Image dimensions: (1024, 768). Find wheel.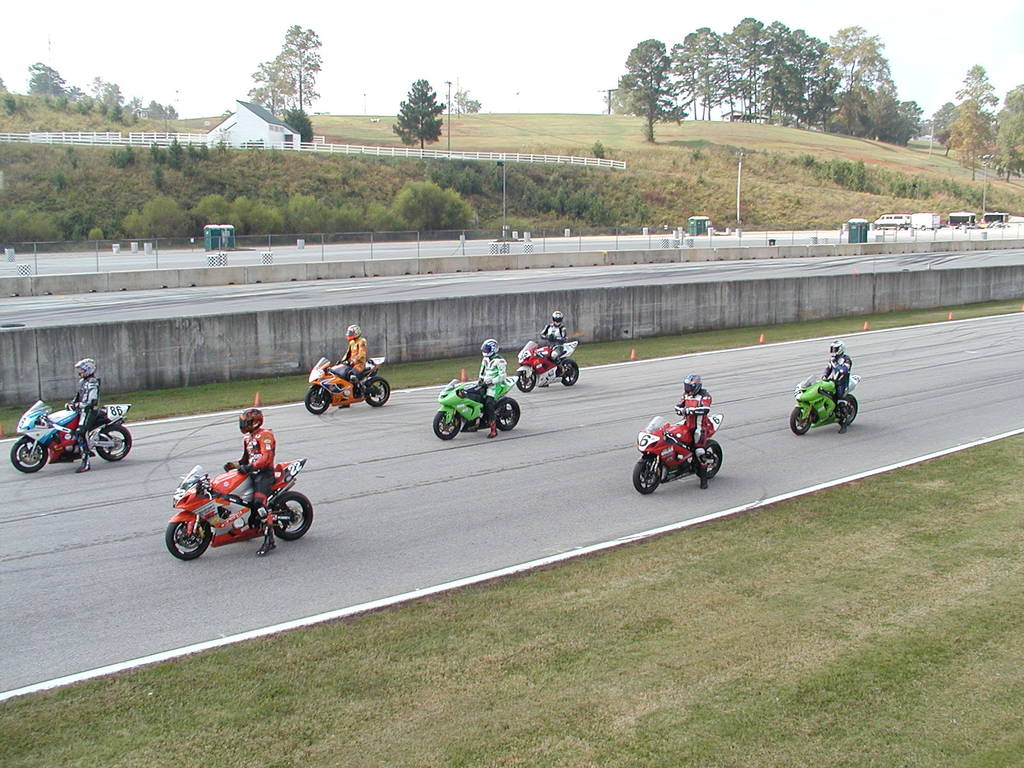
region(632, 464, 662, 495).
